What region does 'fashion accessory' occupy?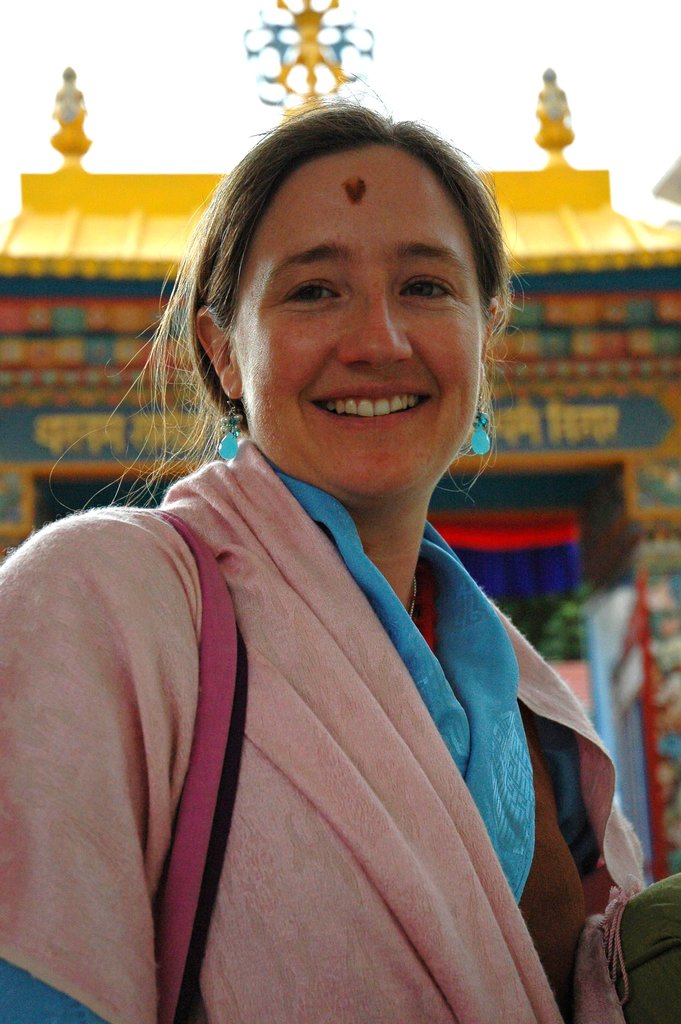
150, 506, 249, 1023.
